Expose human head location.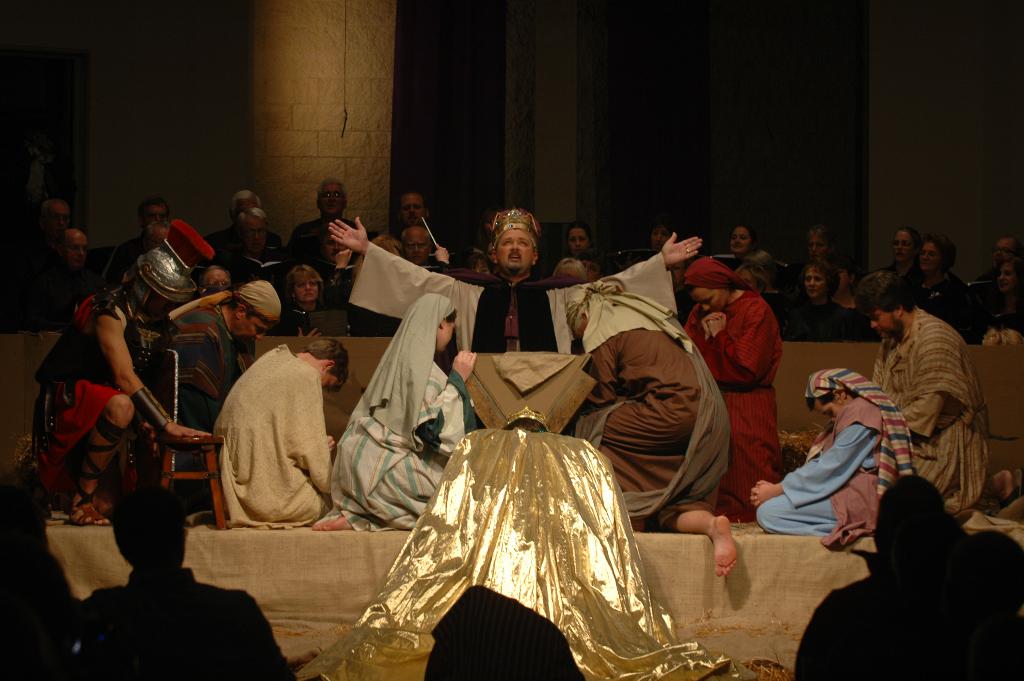
Exposed at (737,267,772,294).
